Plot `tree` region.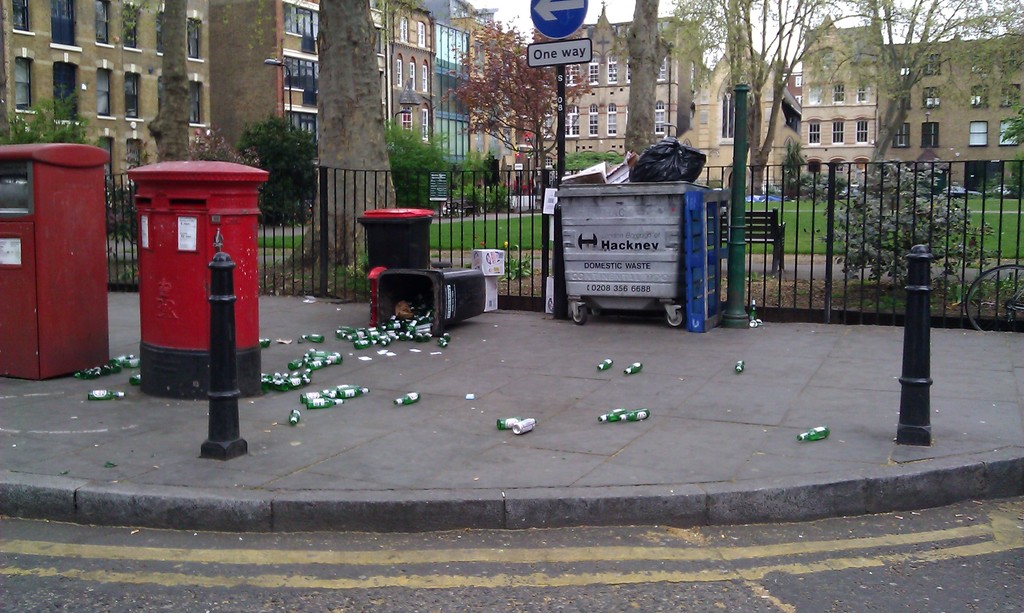
Plotted at {"x1": 274, "y1": 0, "x2": 400, "y2": 273}.
